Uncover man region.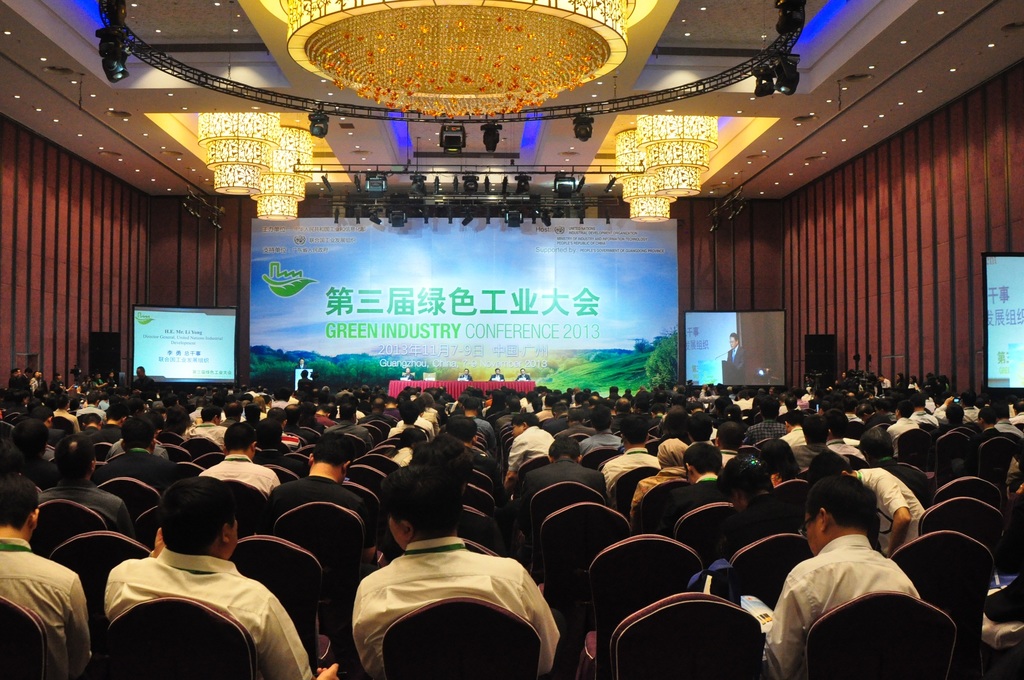
Uncovered: 219,401,245,424.
